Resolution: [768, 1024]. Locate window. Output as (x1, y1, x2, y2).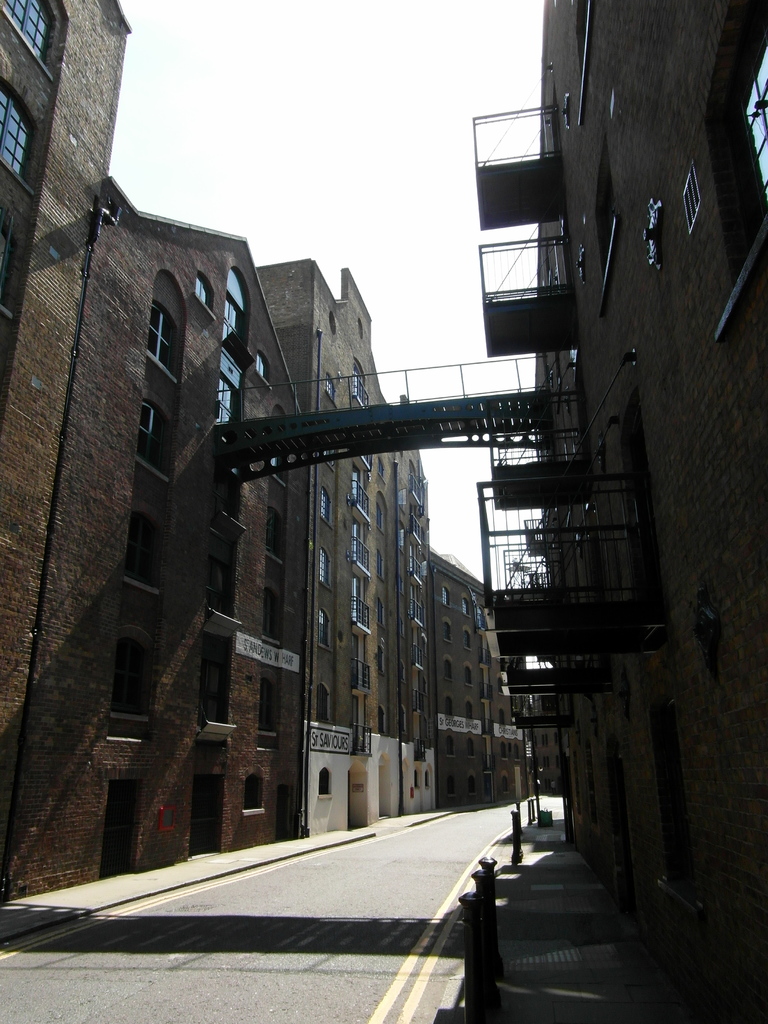
(680, 159, 708, 244).
